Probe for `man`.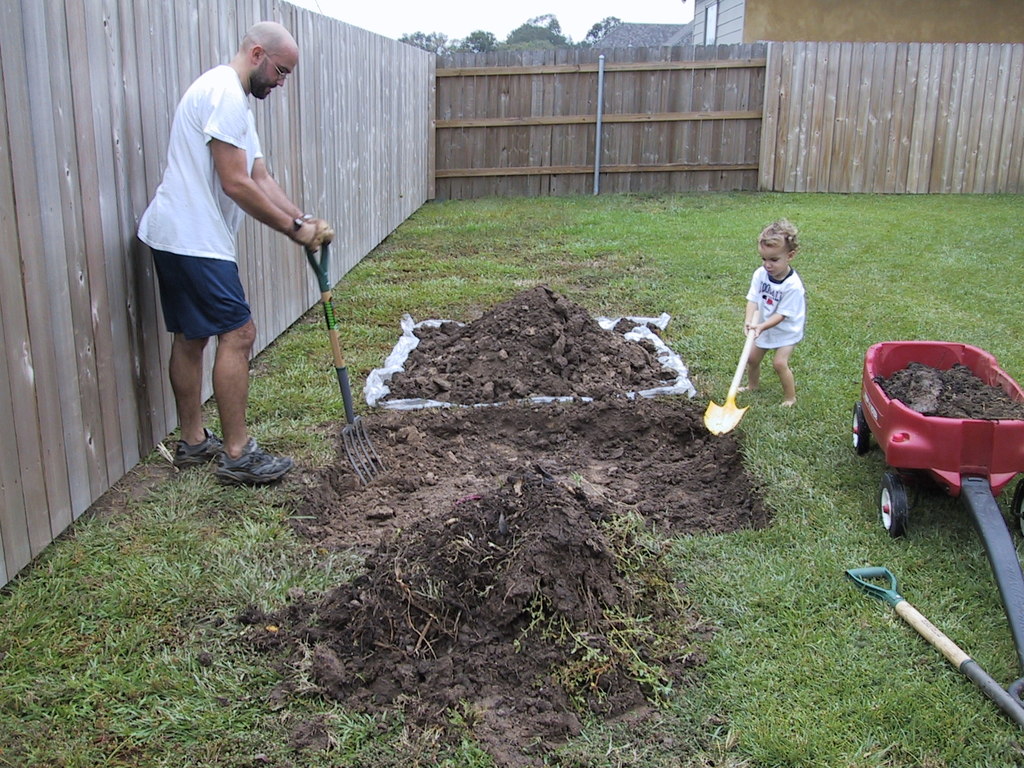
Probe result: bbox=(136, 7, 329, 492).
